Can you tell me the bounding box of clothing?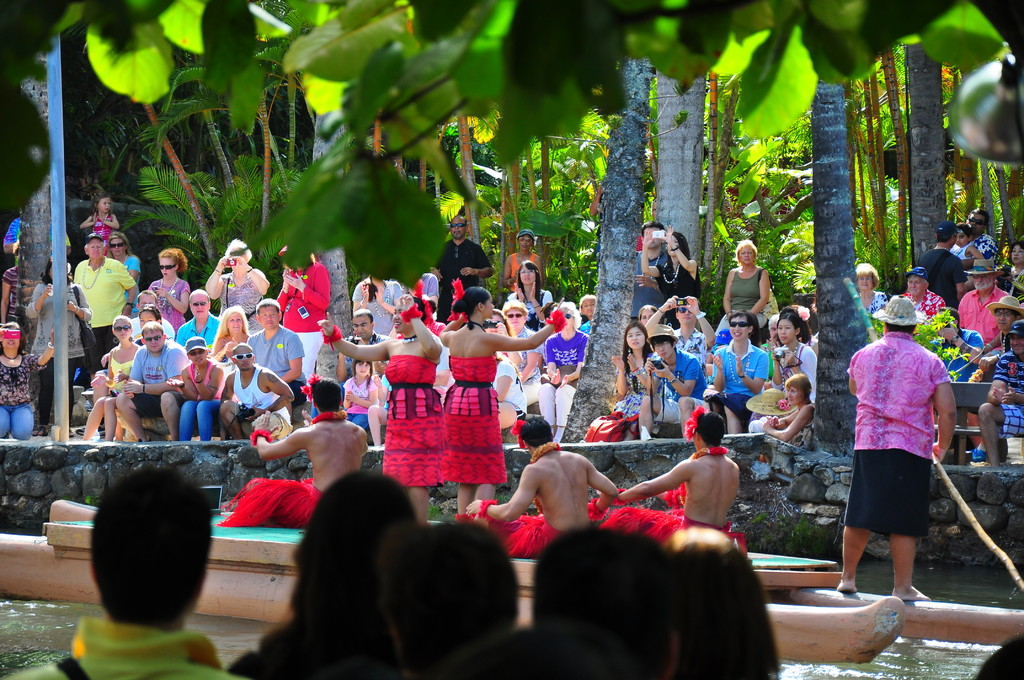
663:349:698:401.
